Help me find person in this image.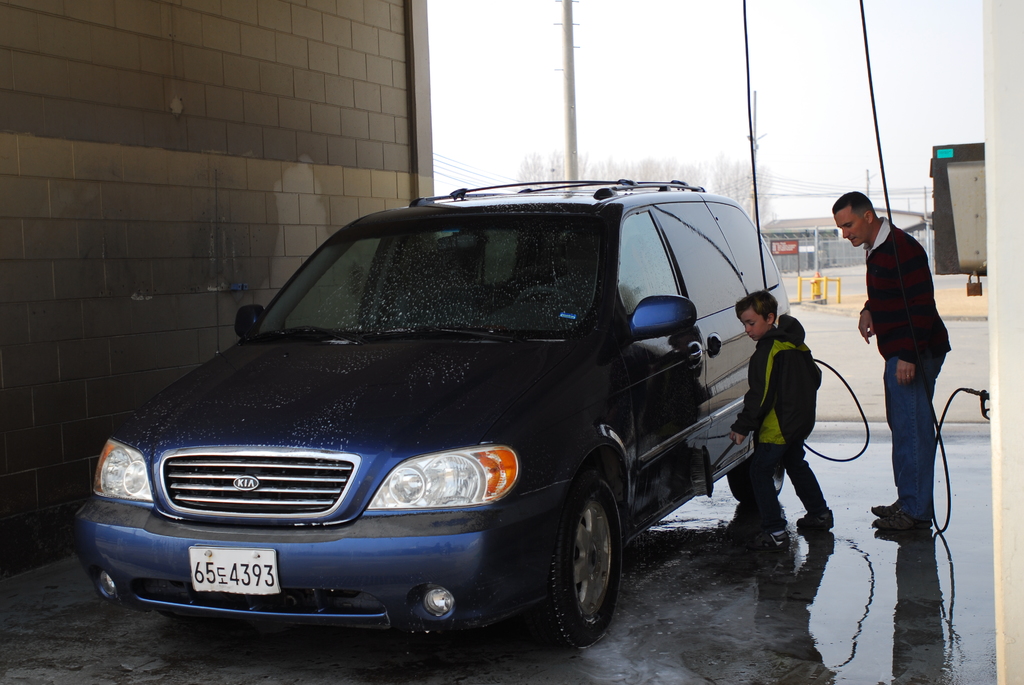
Found it: bbox=(821, 186, 947, 544).
